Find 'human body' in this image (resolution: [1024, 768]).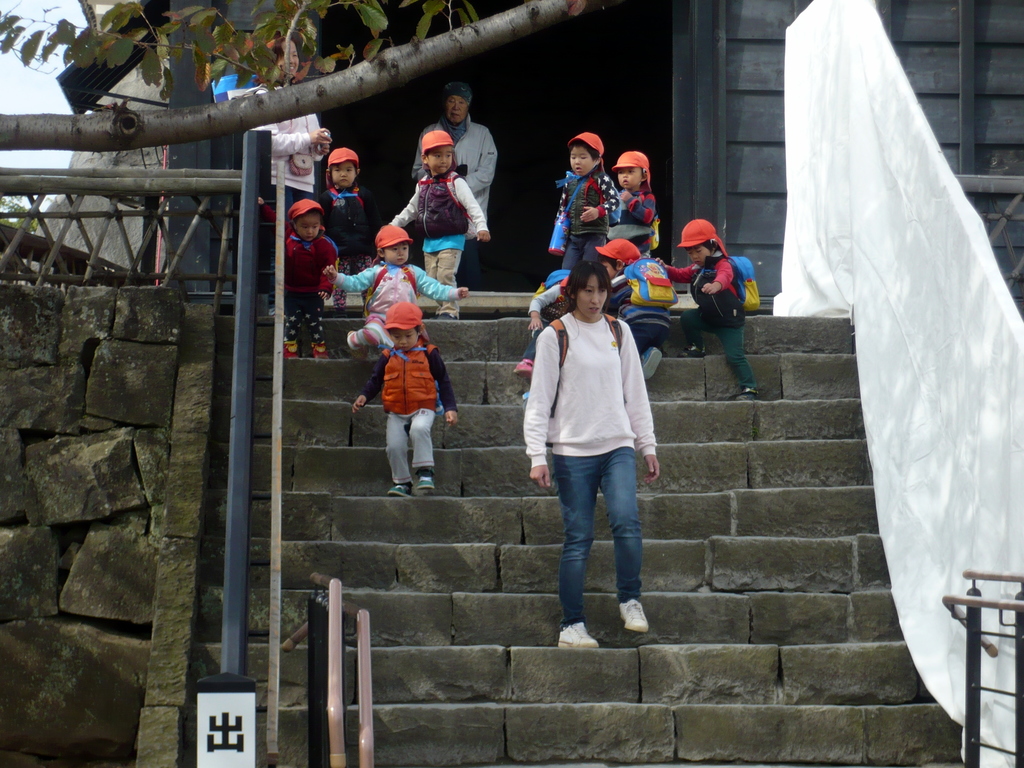
268:192:334:364.
